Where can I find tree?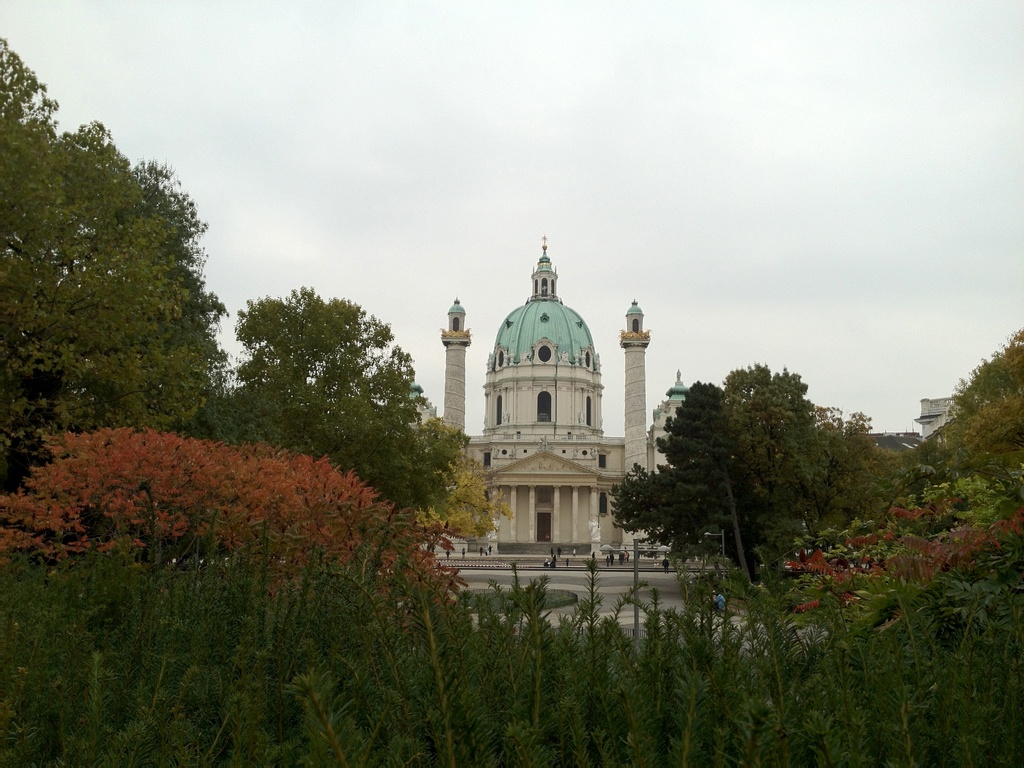
You can find it at select_region(408, 410, 515, 548).
